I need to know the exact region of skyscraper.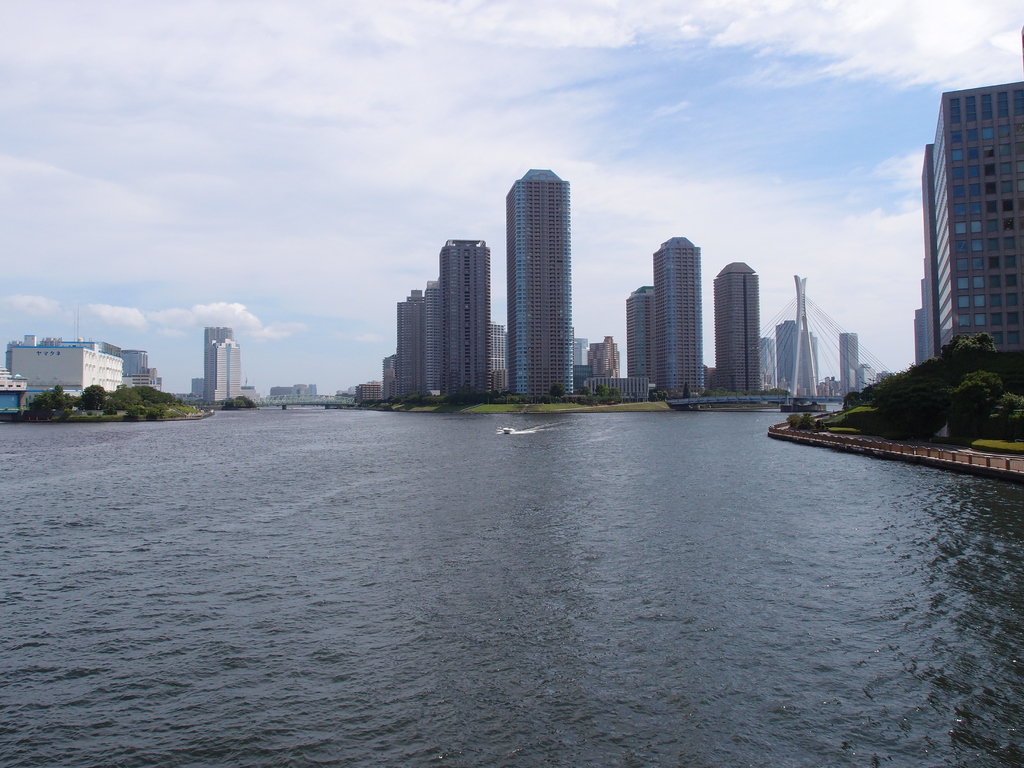
Region: {"x1": 202, "y1": 323, "x2": 238, "y2": 401}.
